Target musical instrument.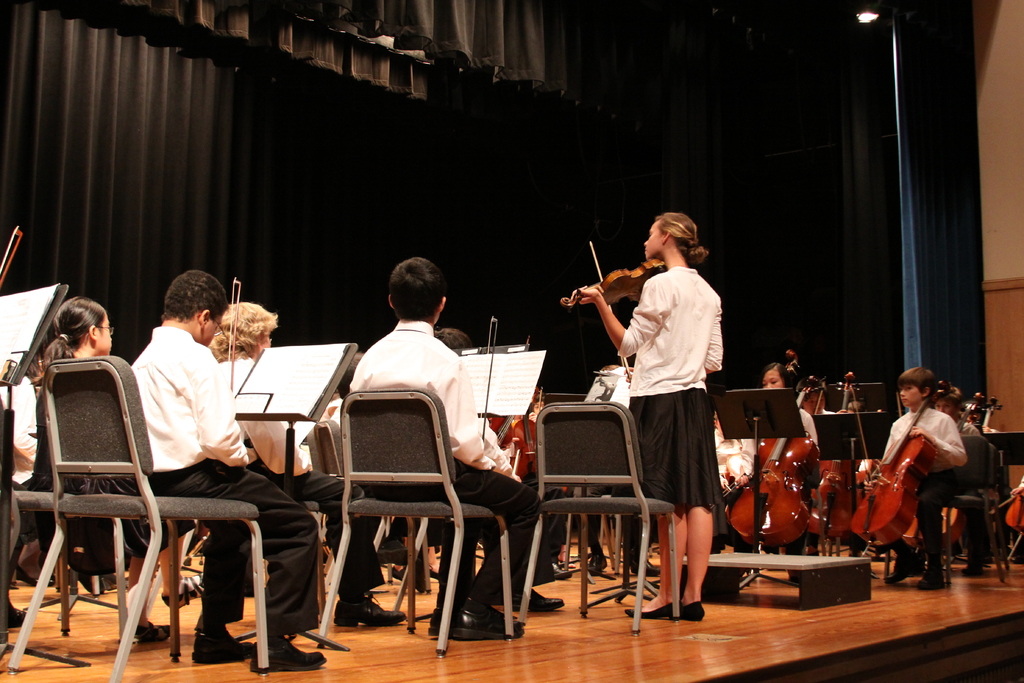
Target region: 225, 277, 286, 490.
